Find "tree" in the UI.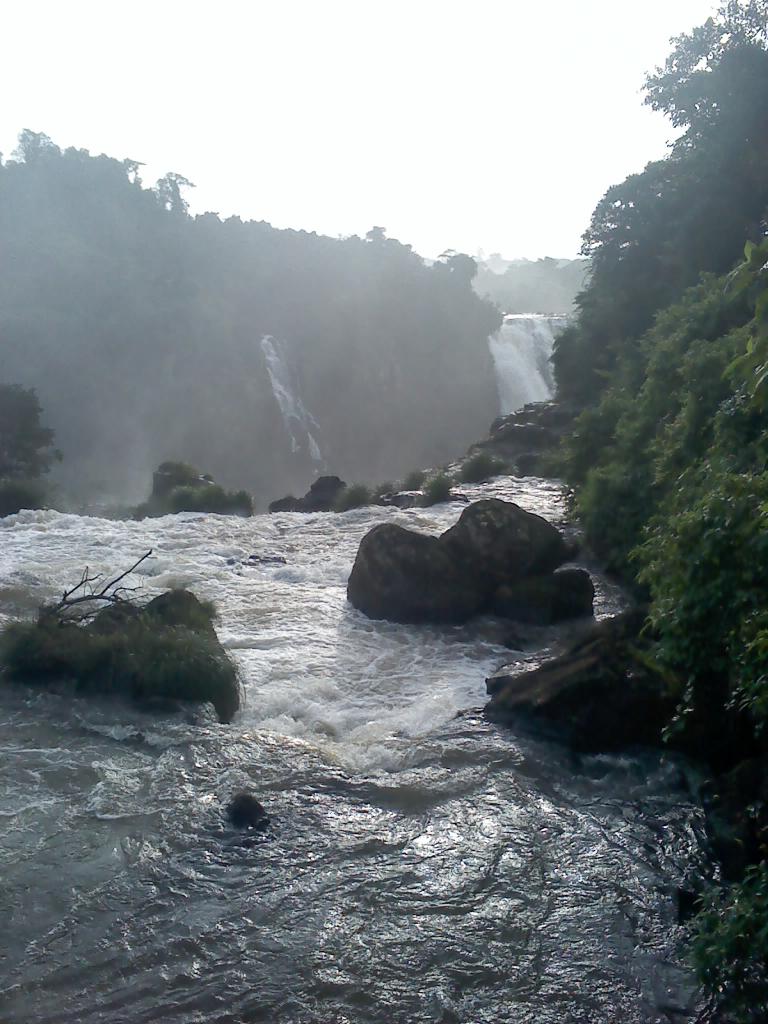
UI element at 3/387/52/476.
